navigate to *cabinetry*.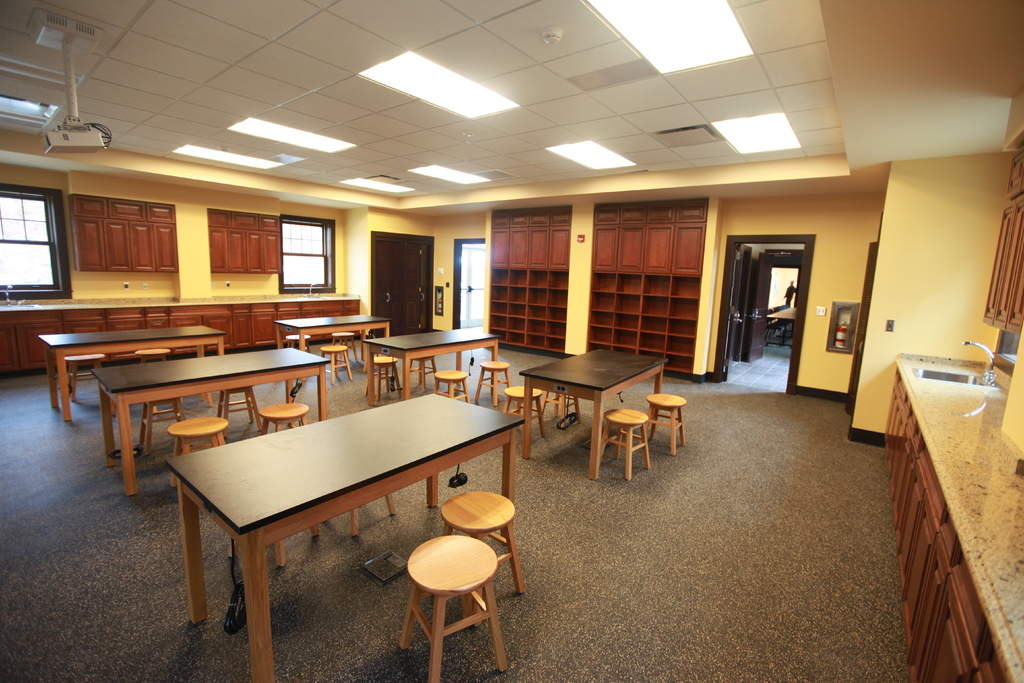
Navigation target: region(207, 204, 283, 274).
